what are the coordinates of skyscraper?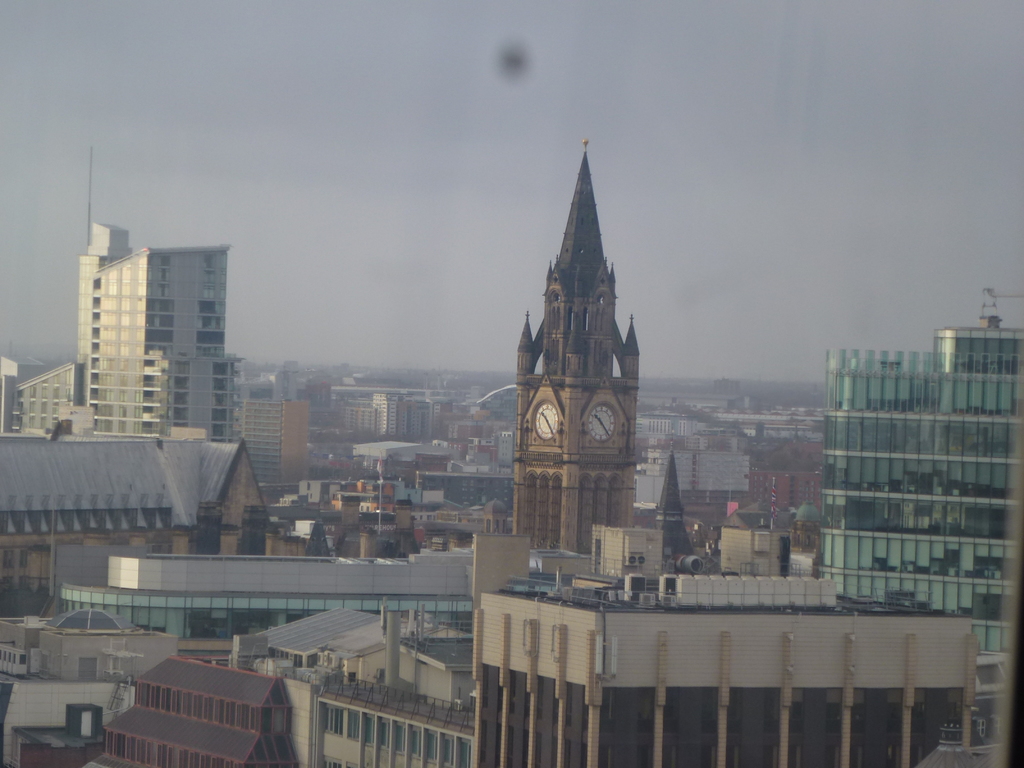
(x1=813, y1=324, x2=1023, y2=767).
